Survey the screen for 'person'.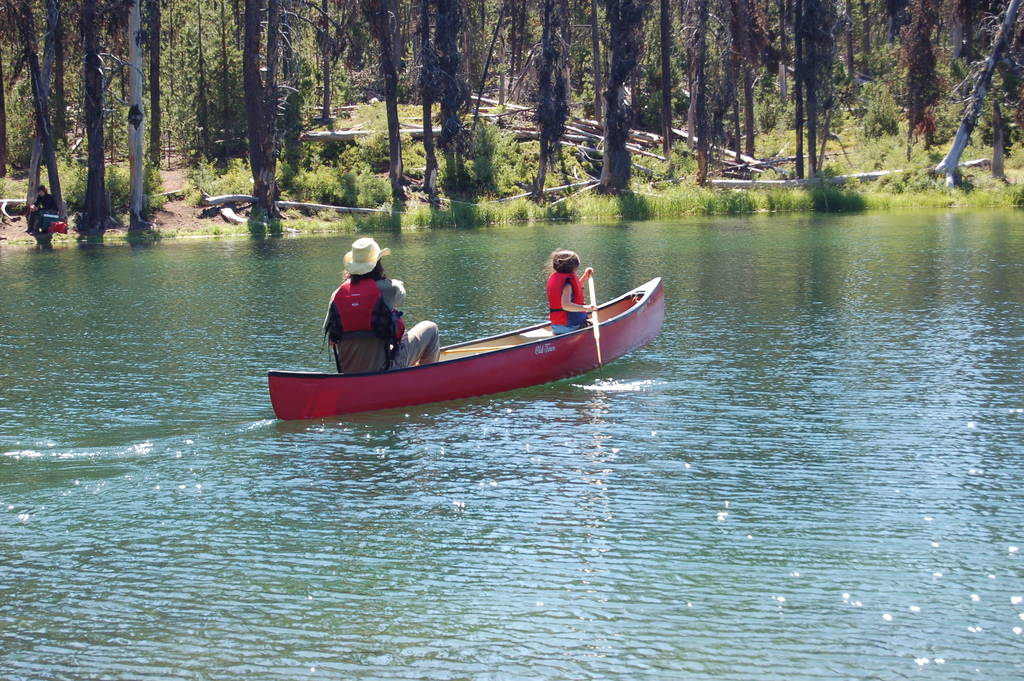
Survey found: (x1=550, y1=250, x2=598, y2=336).
